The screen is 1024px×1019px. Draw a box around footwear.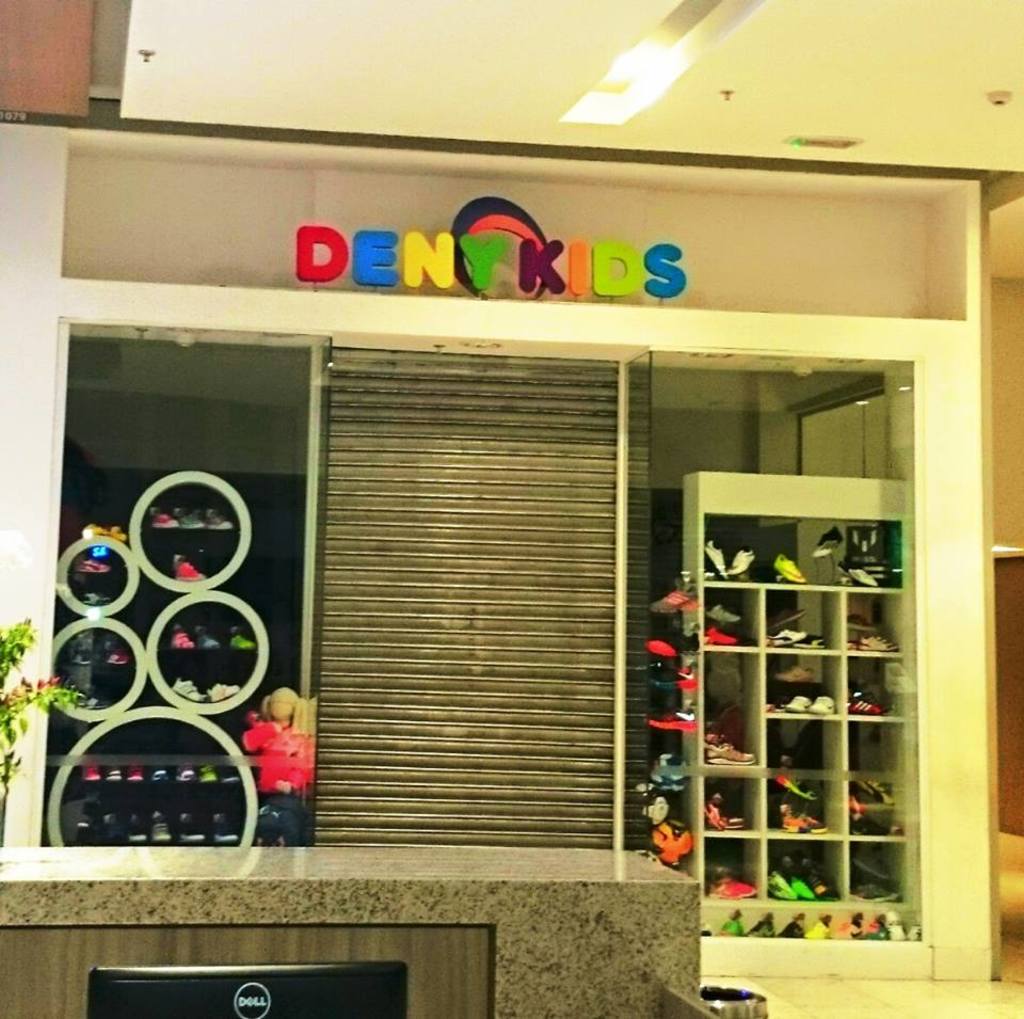
box(708, 538, 730, 578).
